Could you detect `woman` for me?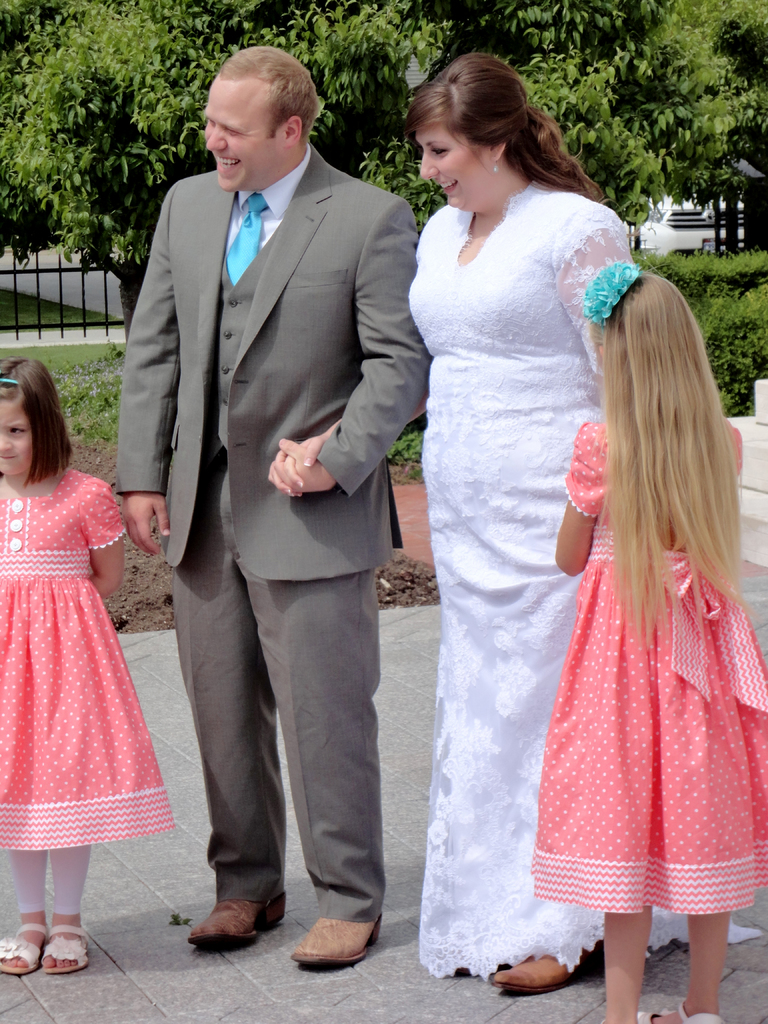
Detection result: [396,45,684,991].
